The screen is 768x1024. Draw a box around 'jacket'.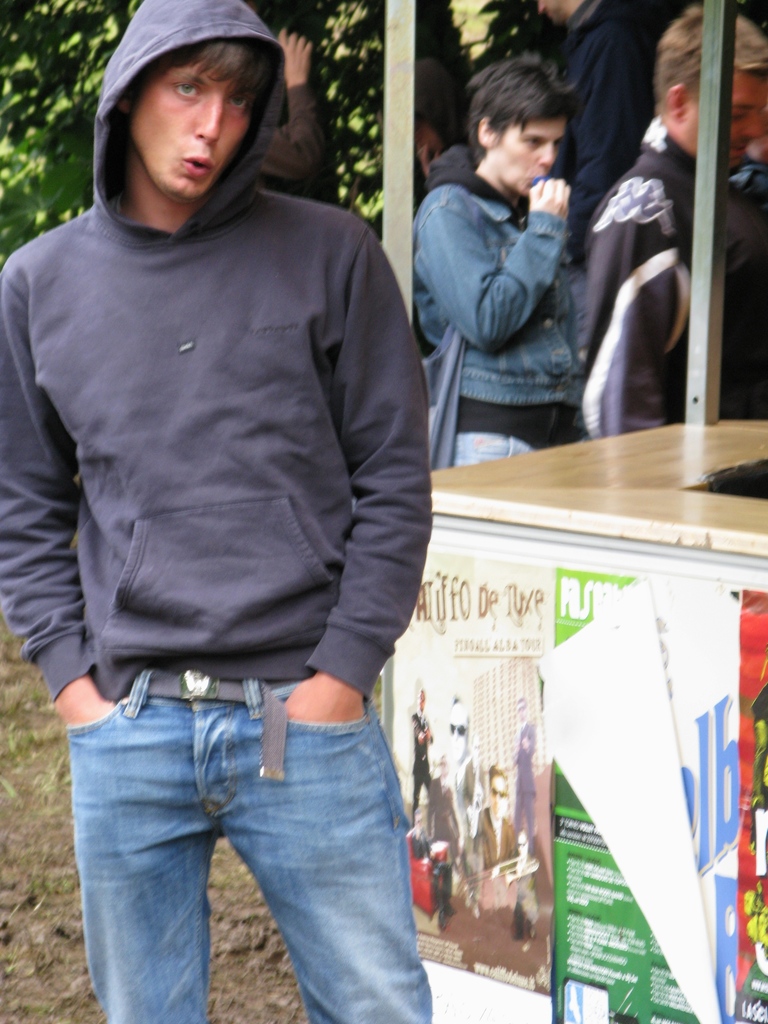
bbox=(0, 0, 439, 726).
